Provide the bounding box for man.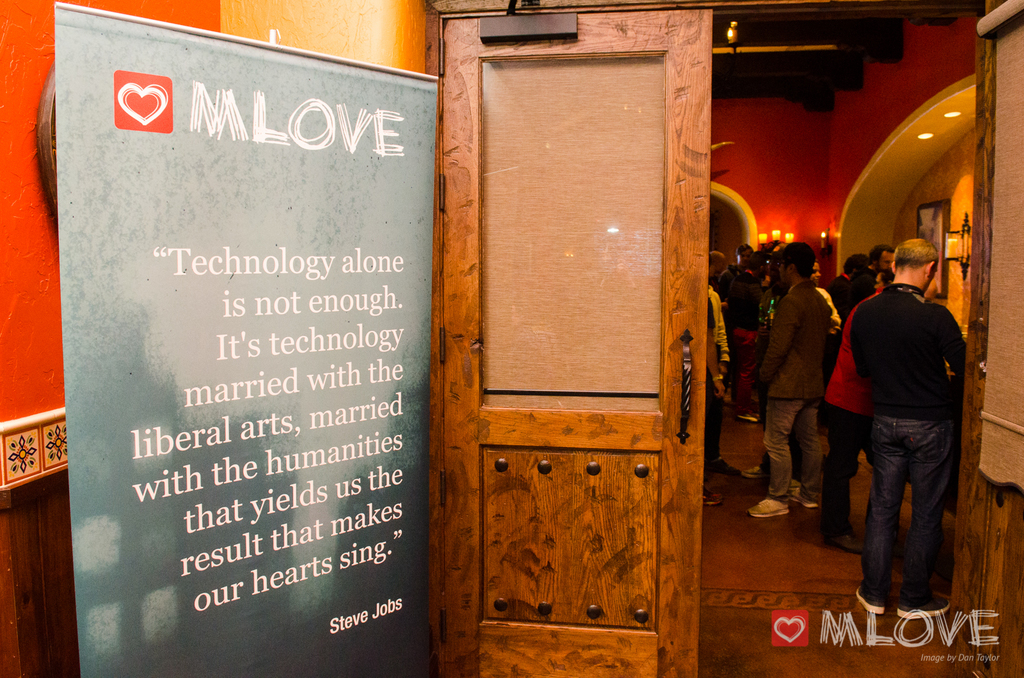
(left=844, top=218, right=980, bottom=624).
